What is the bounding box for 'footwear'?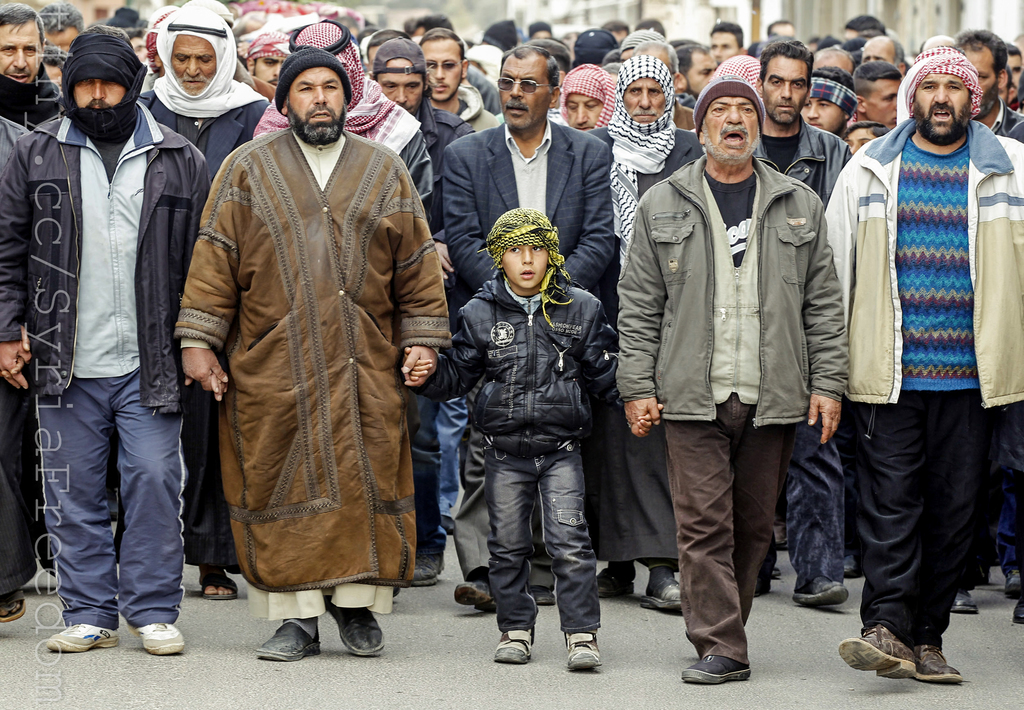
x1=598, y1=569, x2=635, y2=600.
